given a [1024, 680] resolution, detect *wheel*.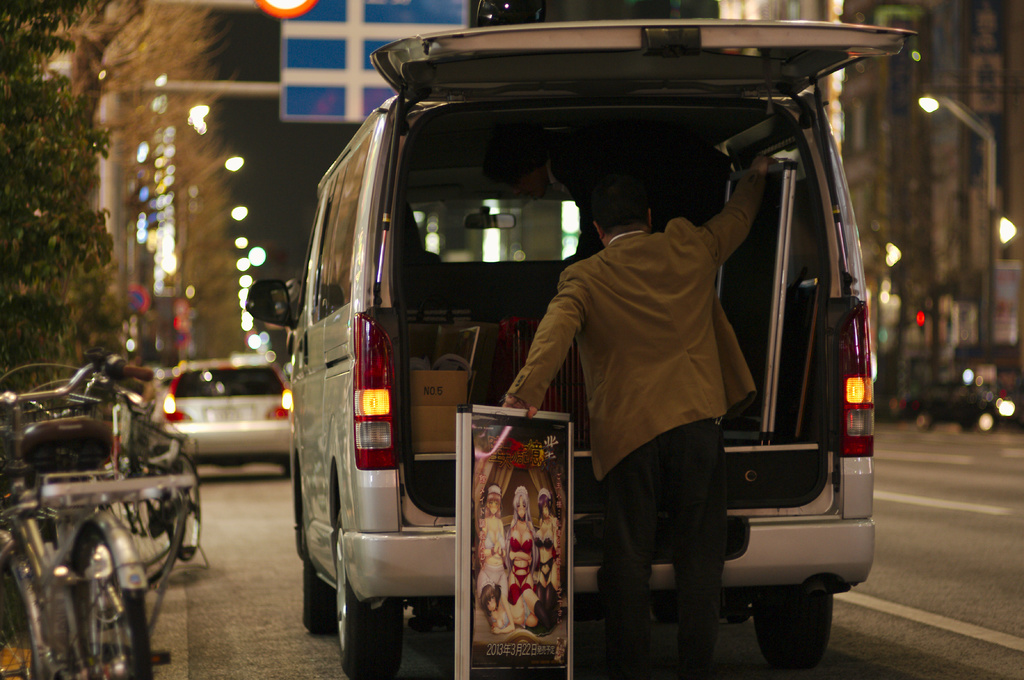
Rect(0, 563, 40, 679).
